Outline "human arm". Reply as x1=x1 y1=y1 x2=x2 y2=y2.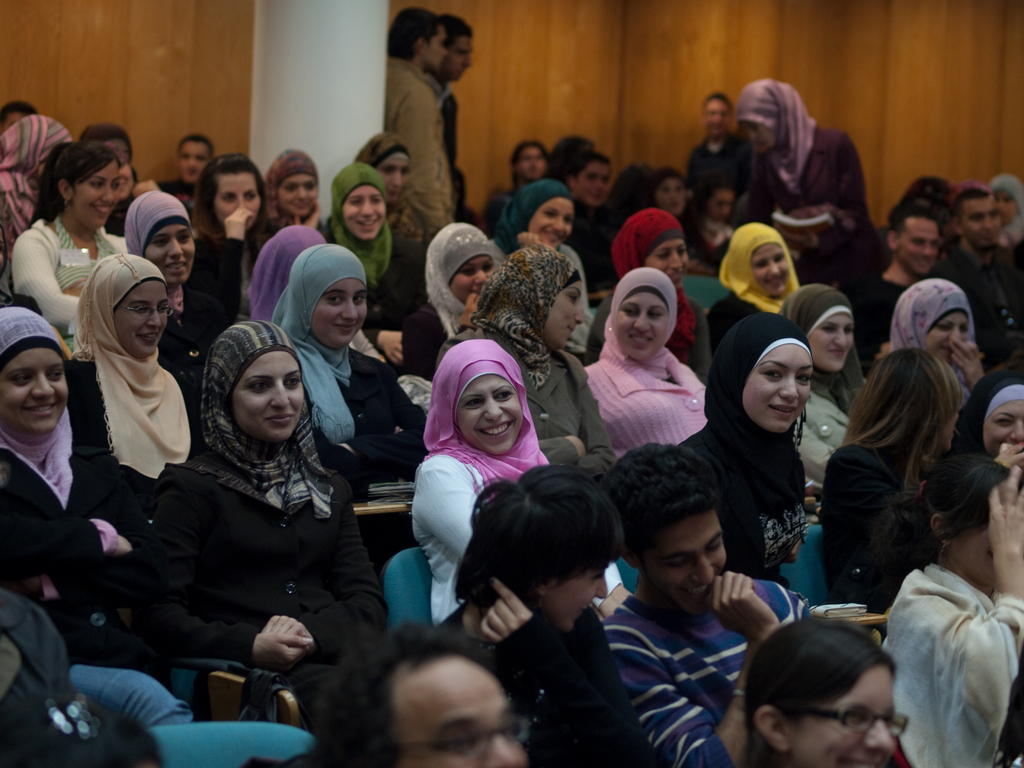
x1=0 y1=454 x2=136 y2=570.
